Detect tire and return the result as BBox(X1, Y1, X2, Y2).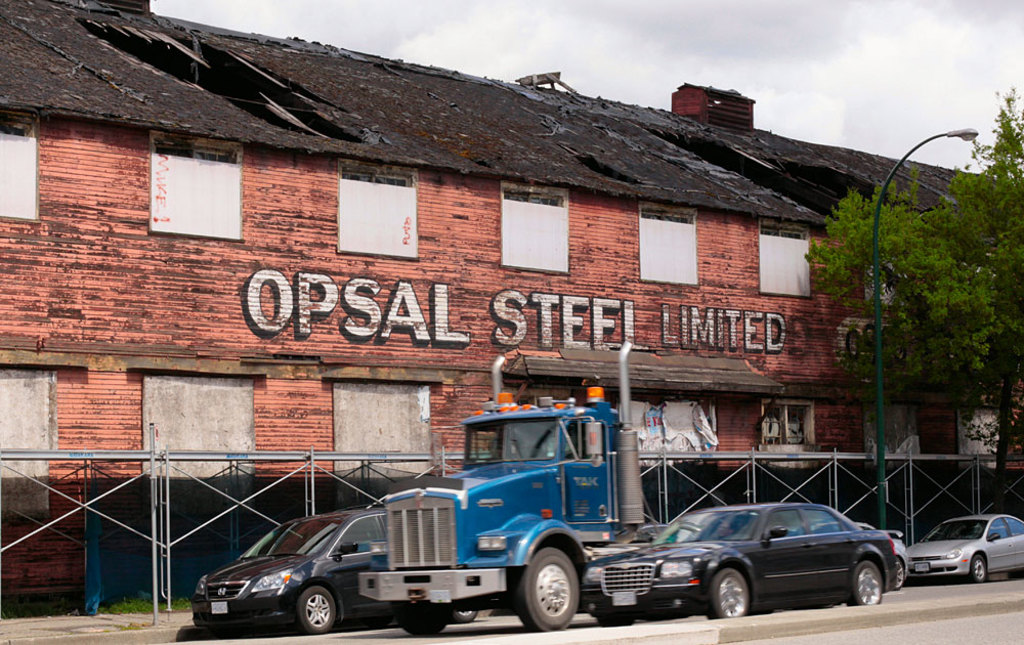
BBox(894, 557, 906, 590).
